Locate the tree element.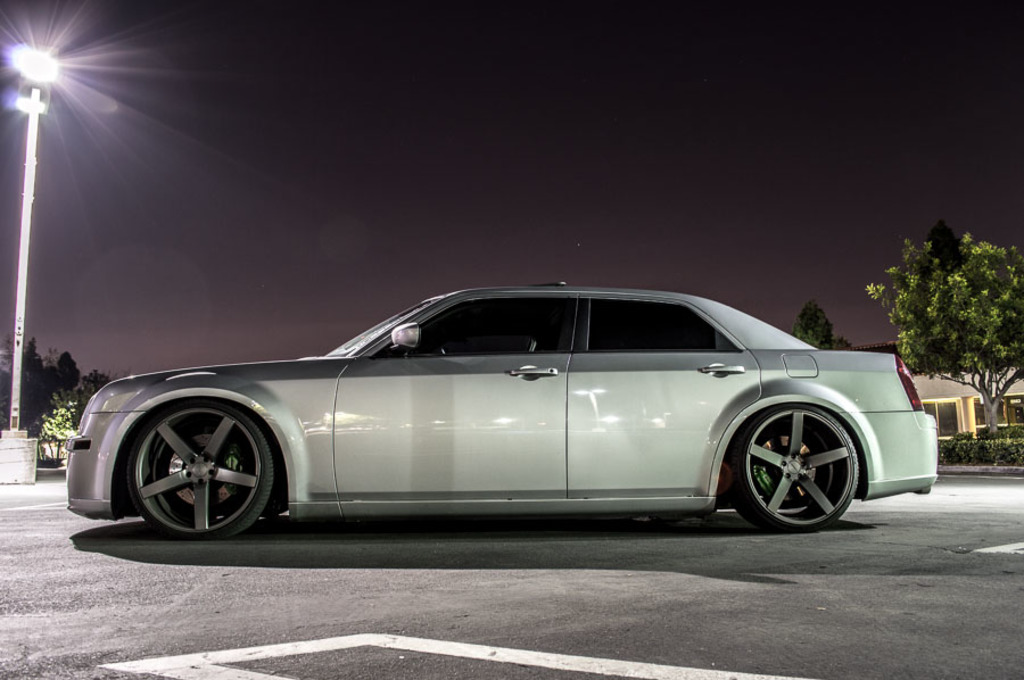
Element bbox: {"x1": 890, "y1": 209, "x2": 1008, "y2": 403}.
